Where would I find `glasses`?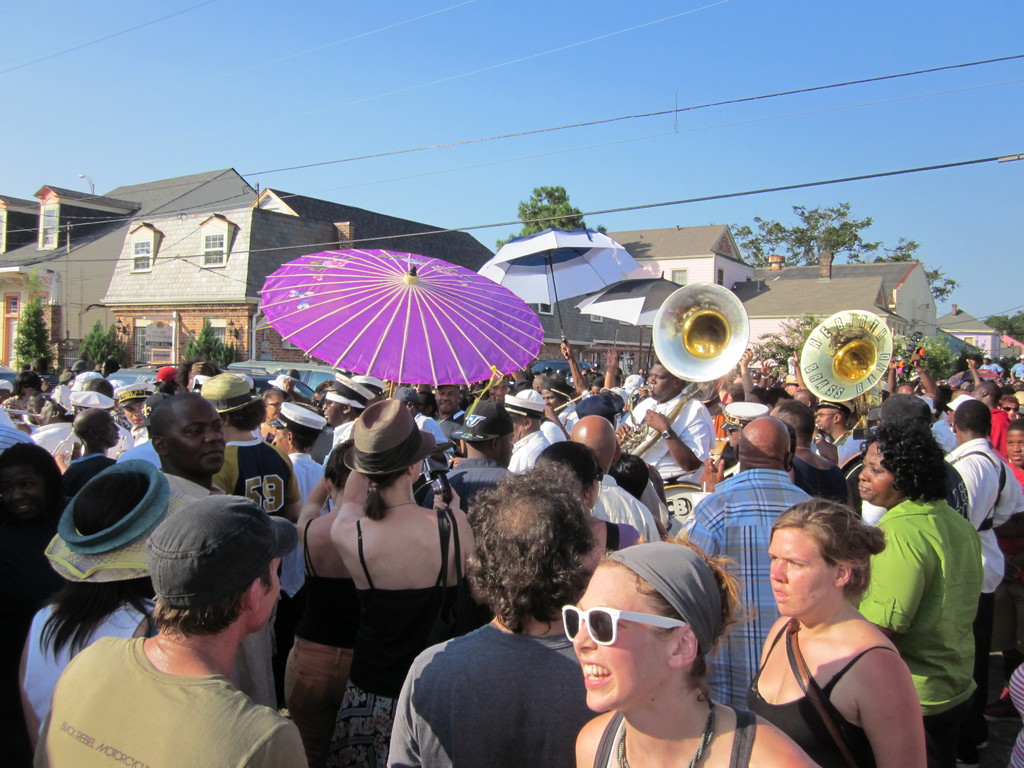
At <region>1001, 403, 1019, 414</region>.
